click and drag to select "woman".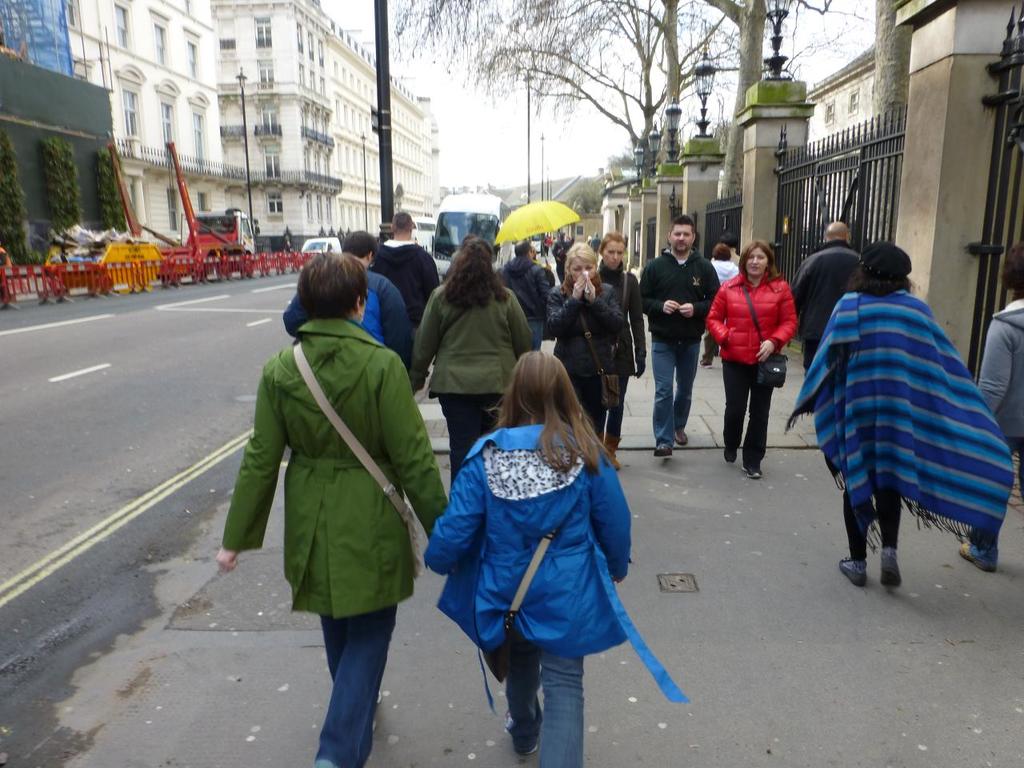
Selection: bbox=[706, 239, 798, 480].
